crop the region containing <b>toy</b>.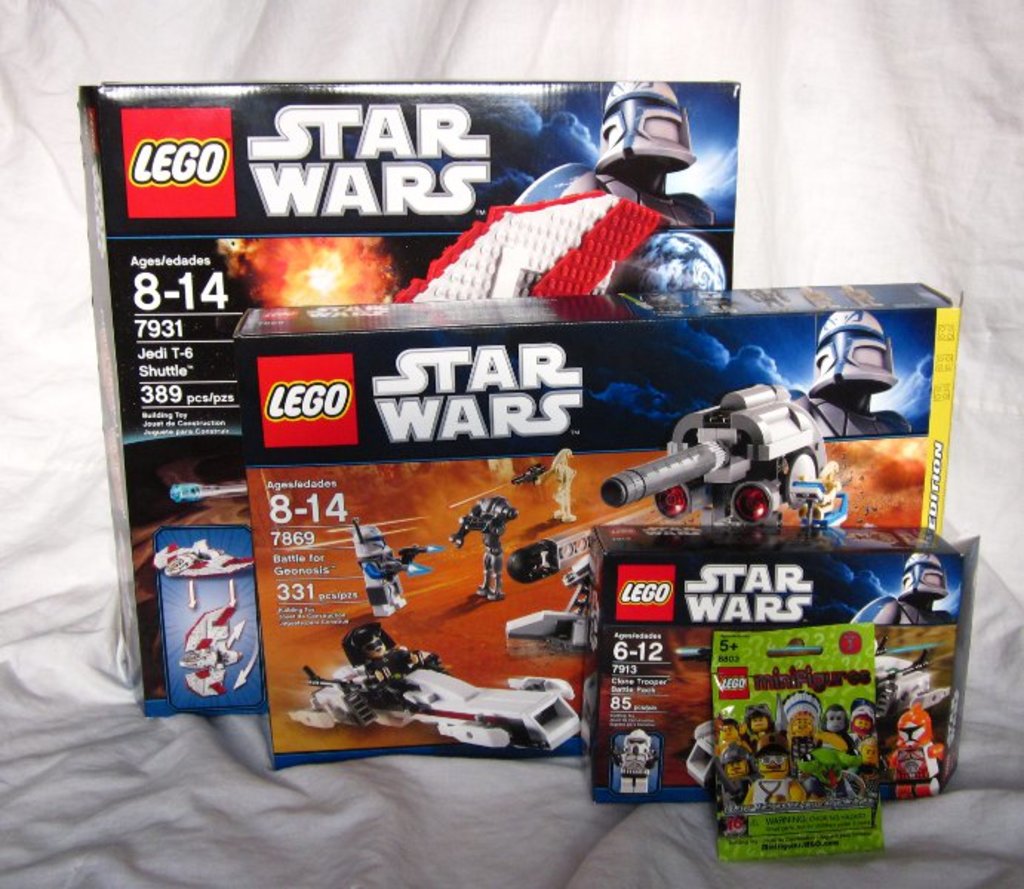
Crop region: (x1=520, y1=444, x2=581, y2=525).
